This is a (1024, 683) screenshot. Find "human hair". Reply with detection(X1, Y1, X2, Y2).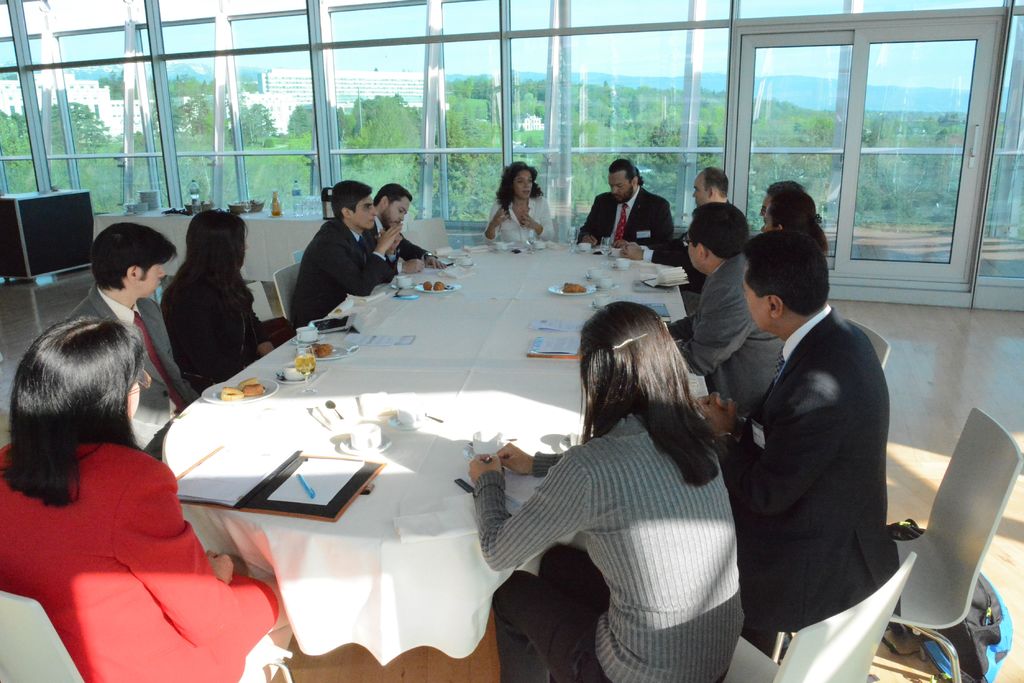
detection(686, 205, 748, 259).
